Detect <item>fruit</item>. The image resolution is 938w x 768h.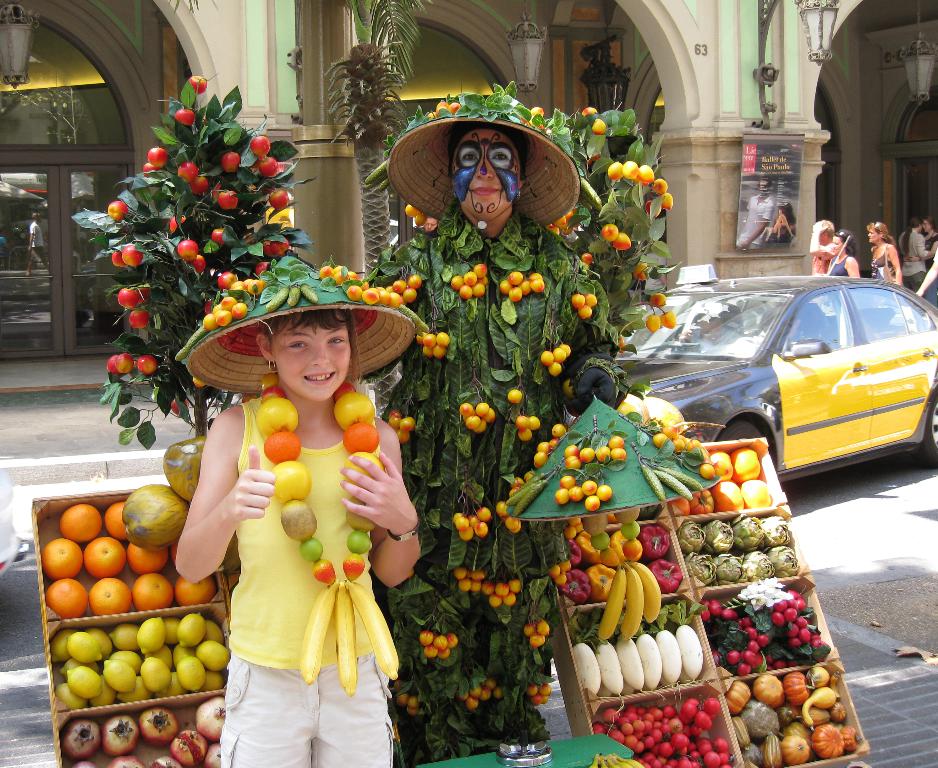
(222, 151, 242, 172).
